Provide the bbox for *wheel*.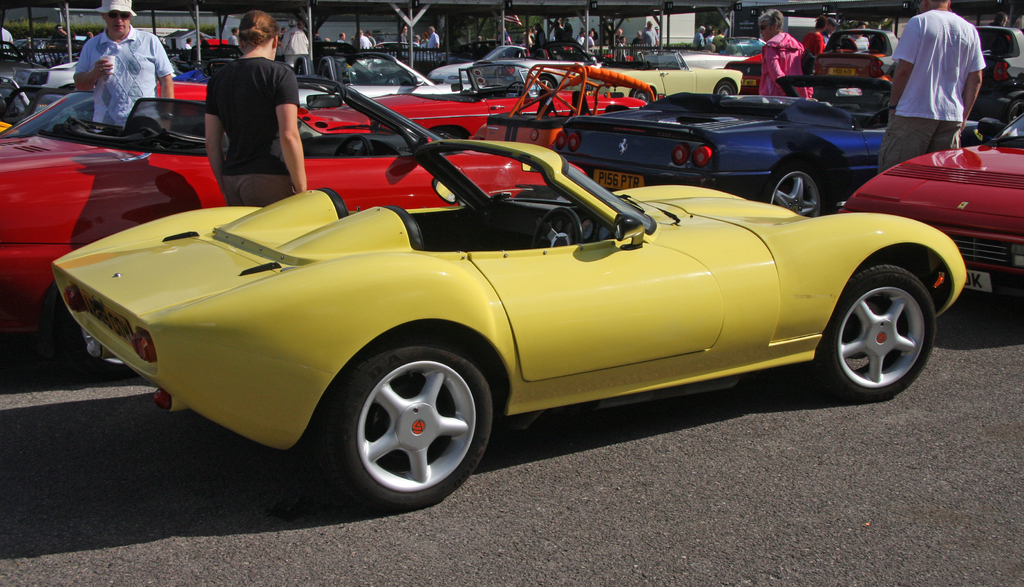
locate(864, 106, 889, 126).
